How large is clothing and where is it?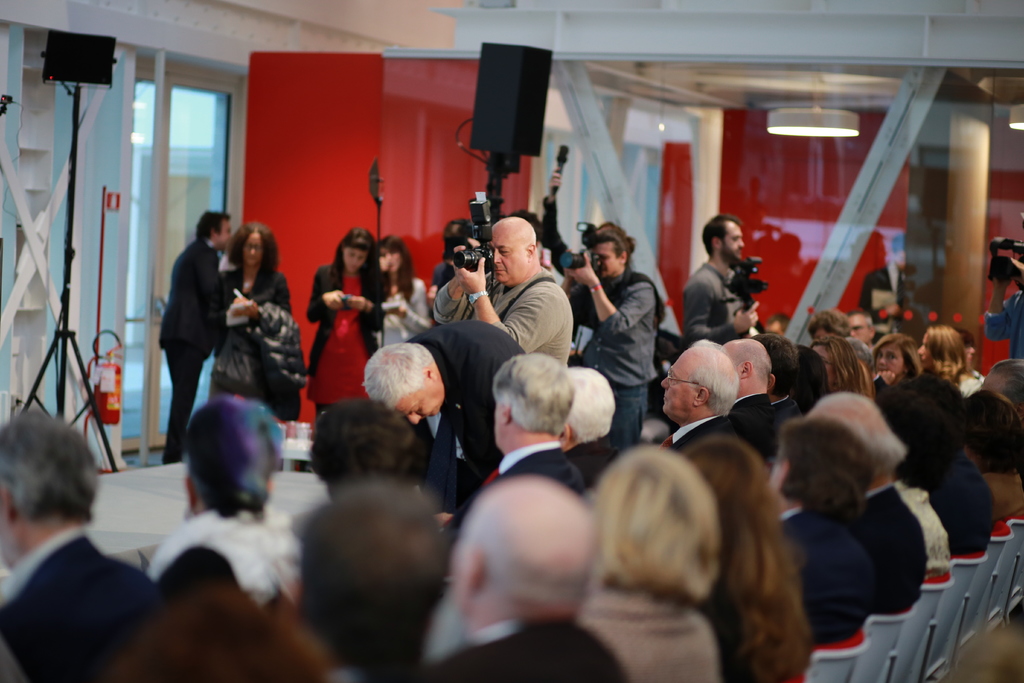
Bounding box: BBox(0, 520, 161, 682).
